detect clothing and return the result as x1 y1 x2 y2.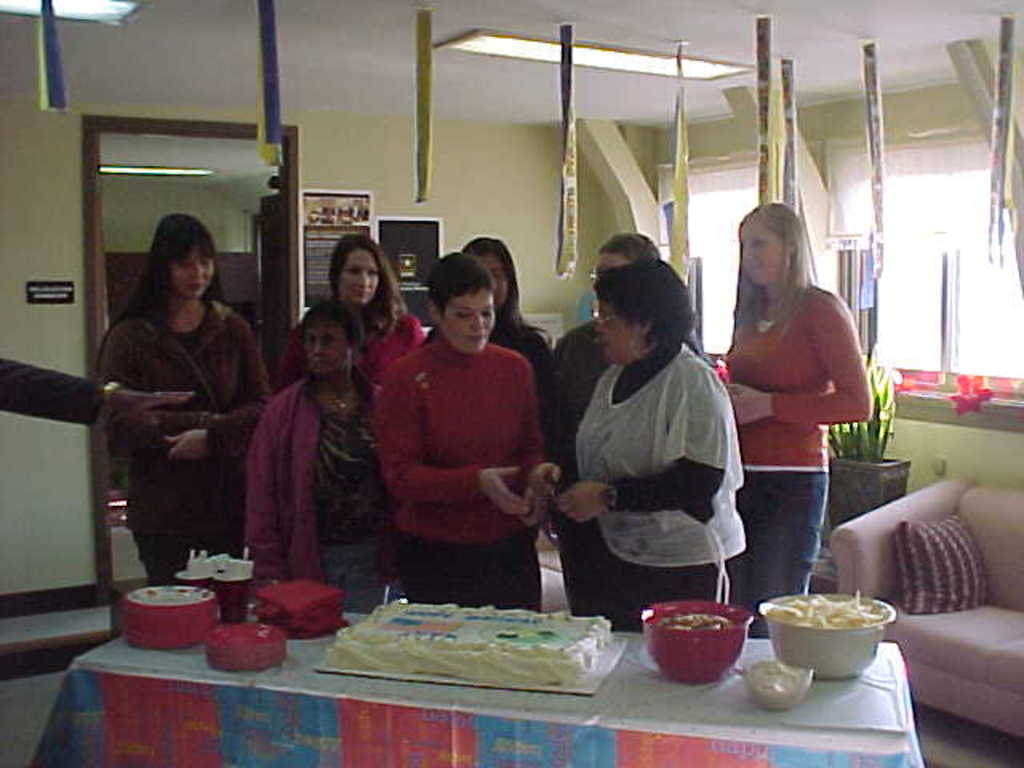
568 341 746 629.
